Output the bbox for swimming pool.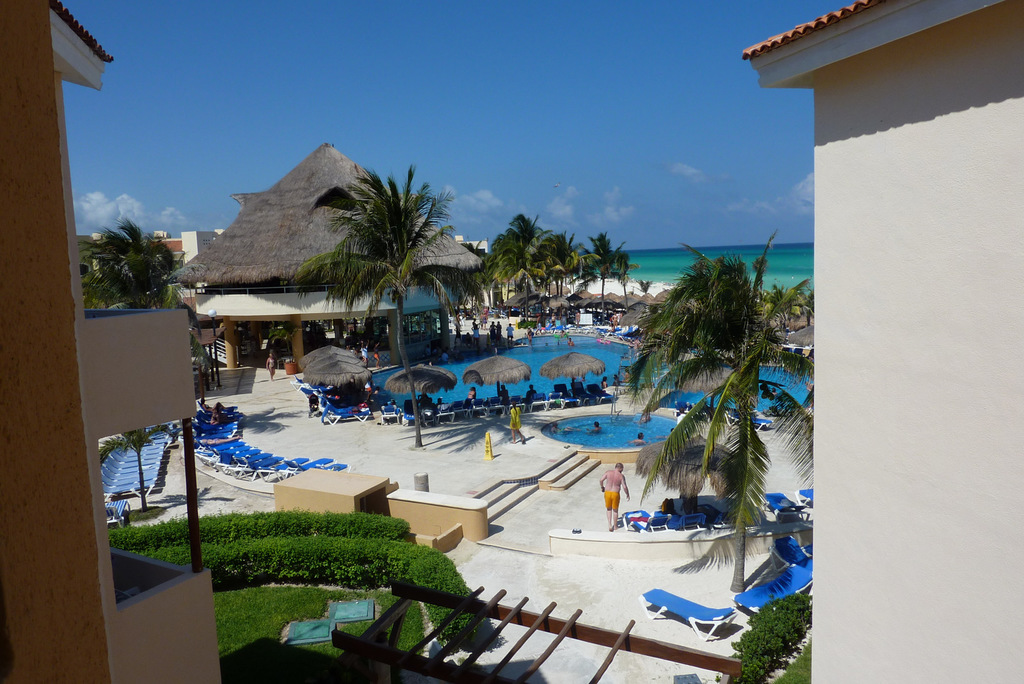
[left=528, top=407, right=676, bottom=455].
